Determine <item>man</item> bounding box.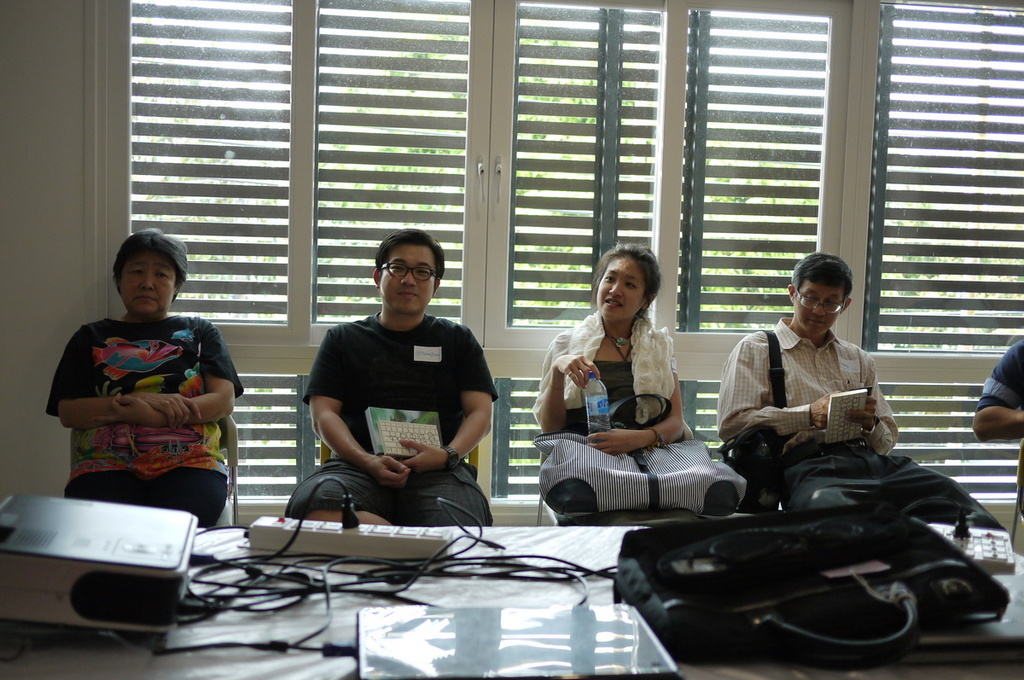
Determined: 284, 229, 507, 546.
